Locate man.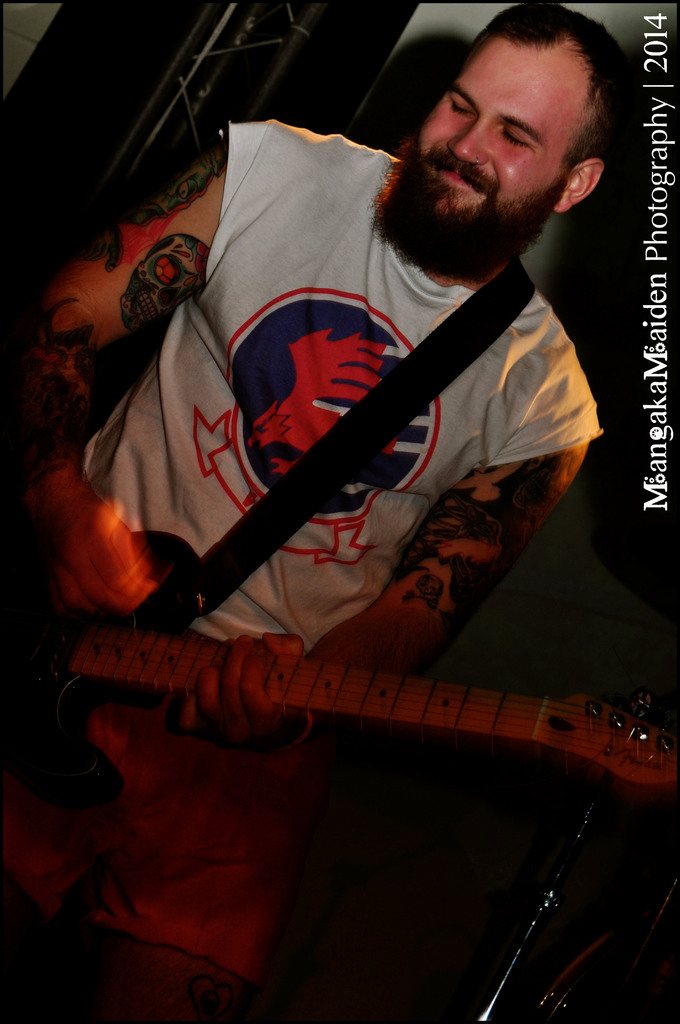
Bounding box: x1=0 y1=0 x2=645 y2=1023.
